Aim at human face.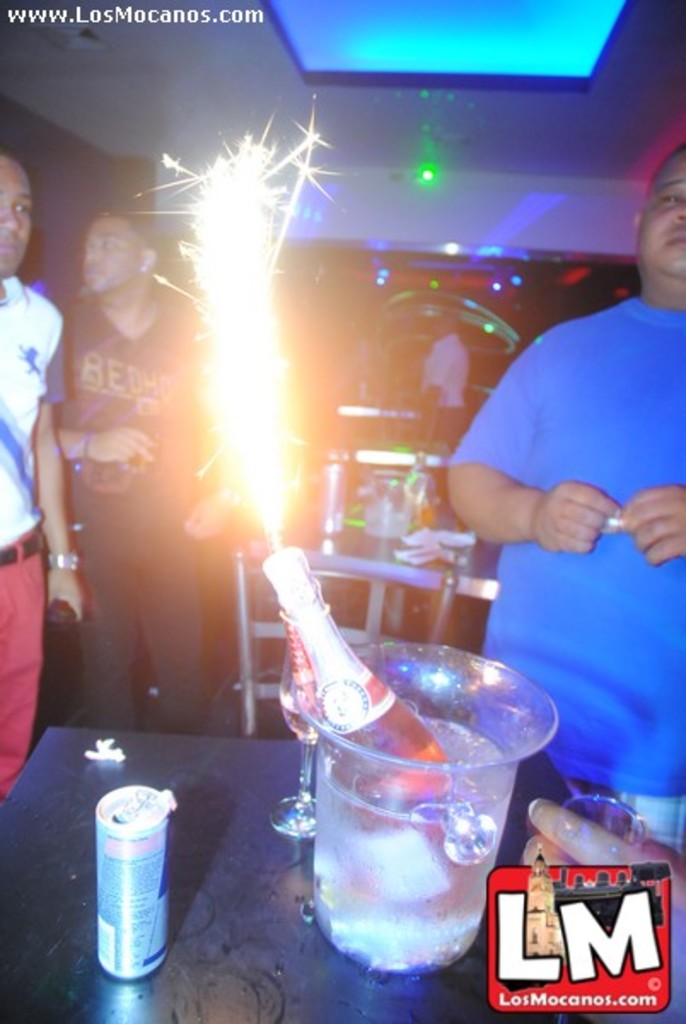
Aimed at 643:154:684:283.
